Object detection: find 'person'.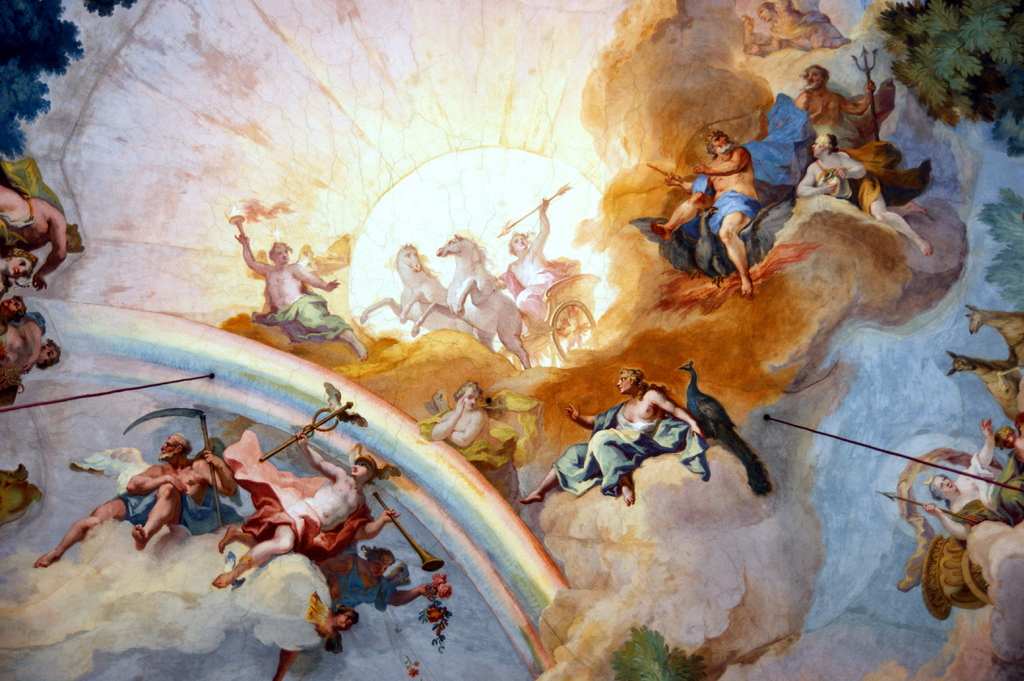
(left=988, top=419, right=1023, bottom=465).
